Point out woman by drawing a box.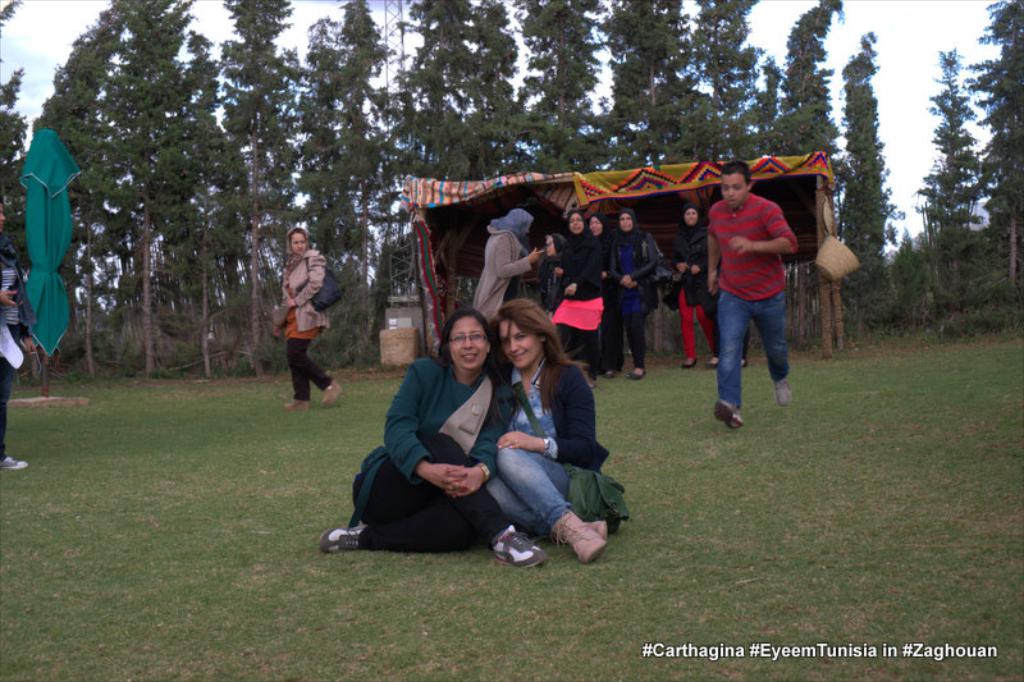
(left=664, top=200, right=713, bottom=374).
